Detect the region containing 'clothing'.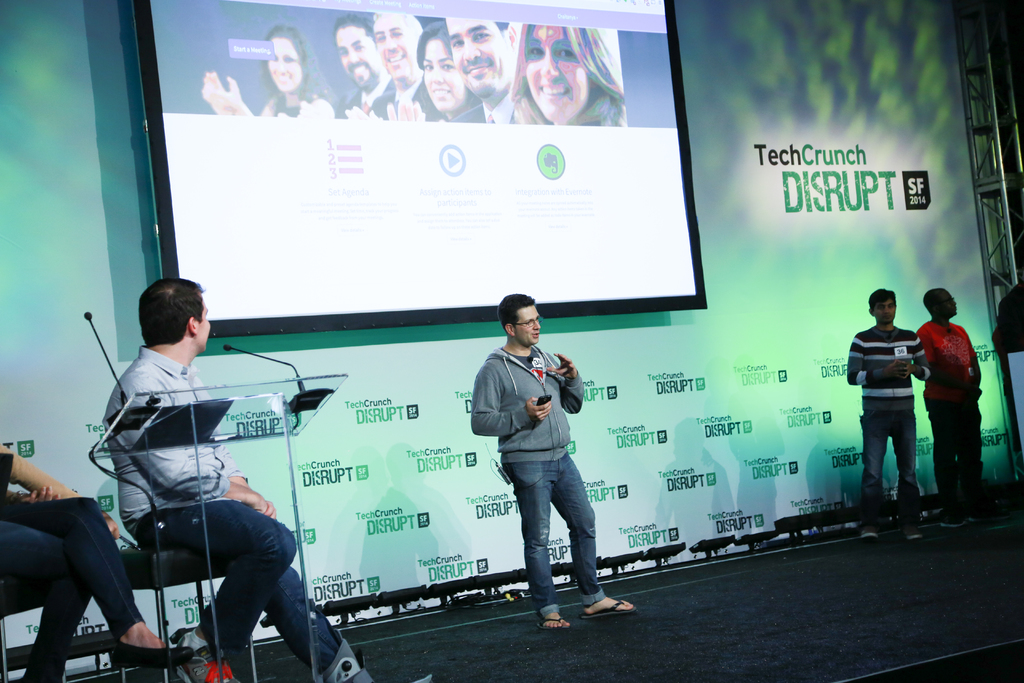
(0,493,145,682).
